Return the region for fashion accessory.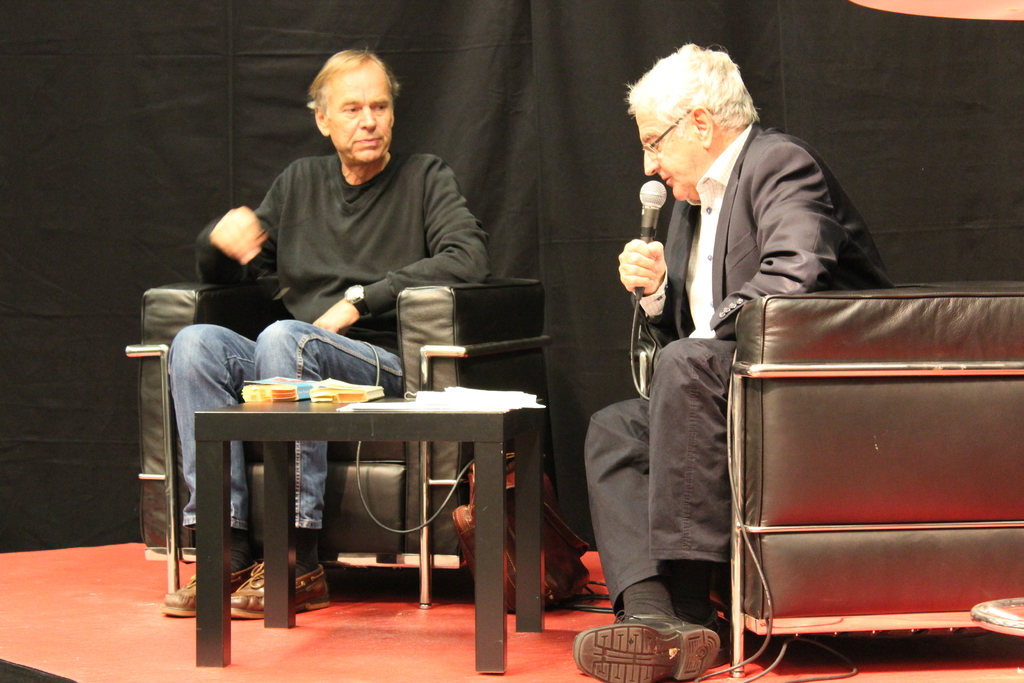
664, 563, 718, 623.
